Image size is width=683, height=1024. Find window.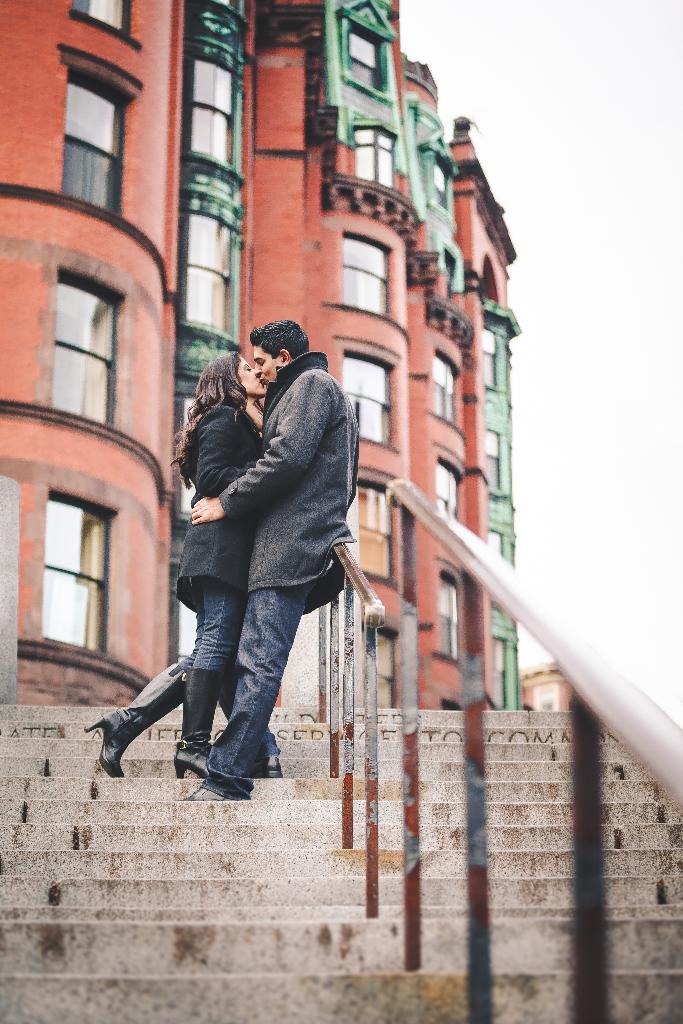
[345, 351, 388, 445].
